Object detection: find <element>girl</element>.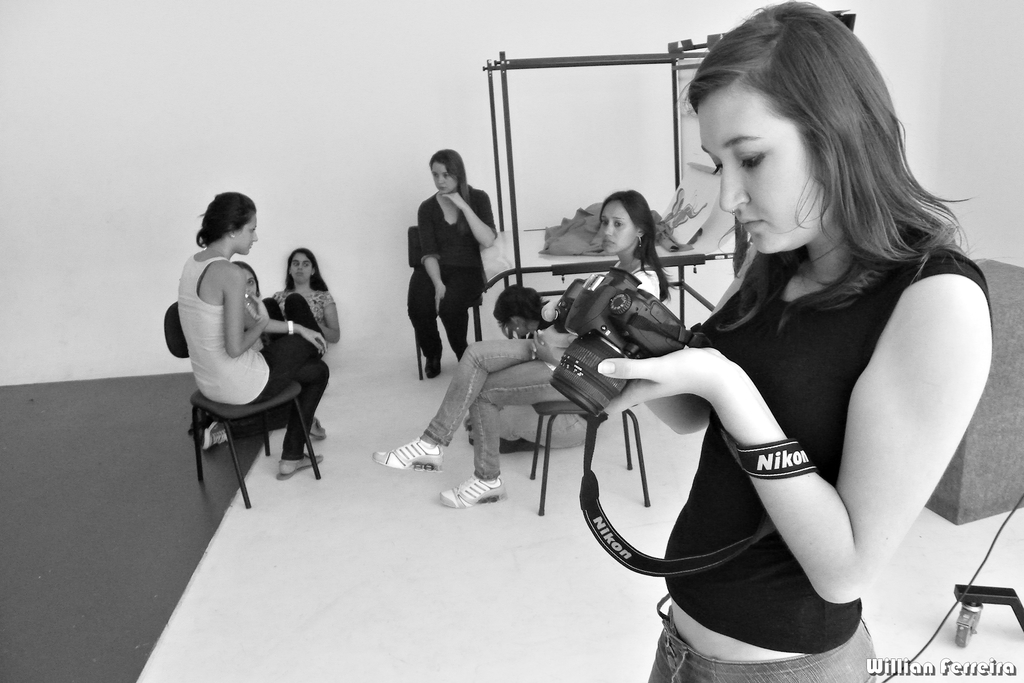
Rect(412, 151, 492, 375).
